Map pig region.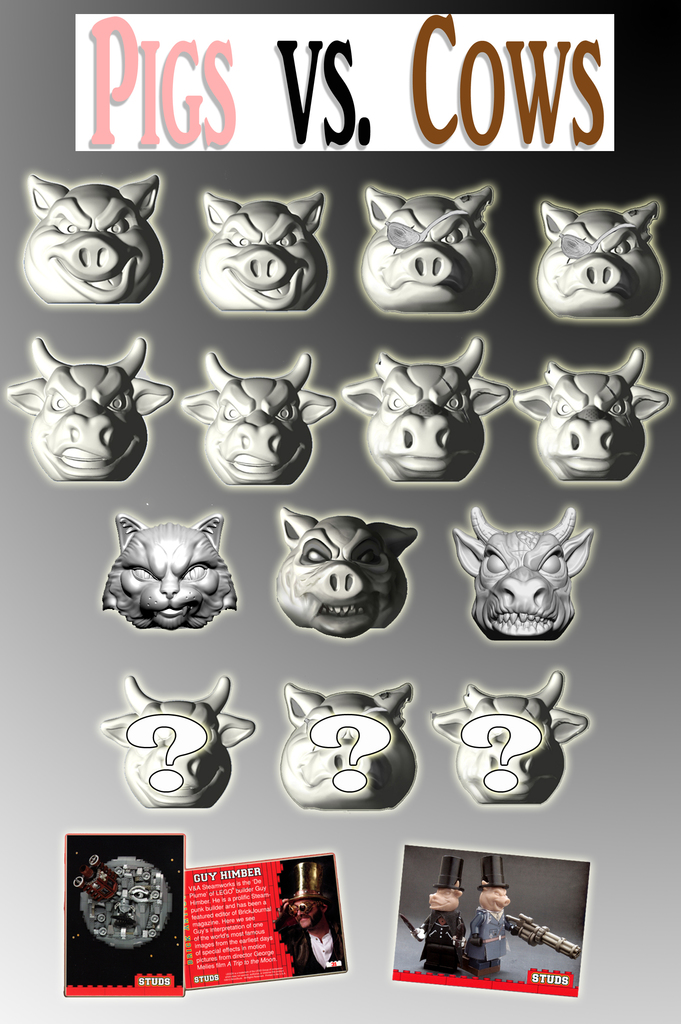
Mapped to {"x1": 417, "y1": 856, "x2": 471, "y2": 977}.
